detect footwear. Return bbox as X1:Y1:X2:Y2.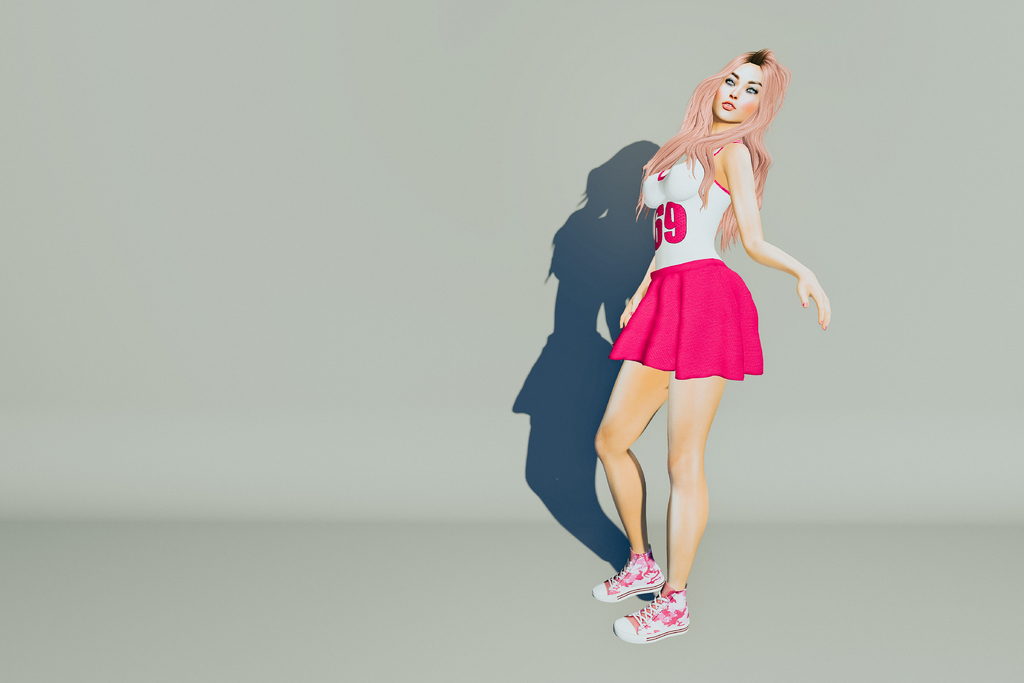
613:582:687:646.
